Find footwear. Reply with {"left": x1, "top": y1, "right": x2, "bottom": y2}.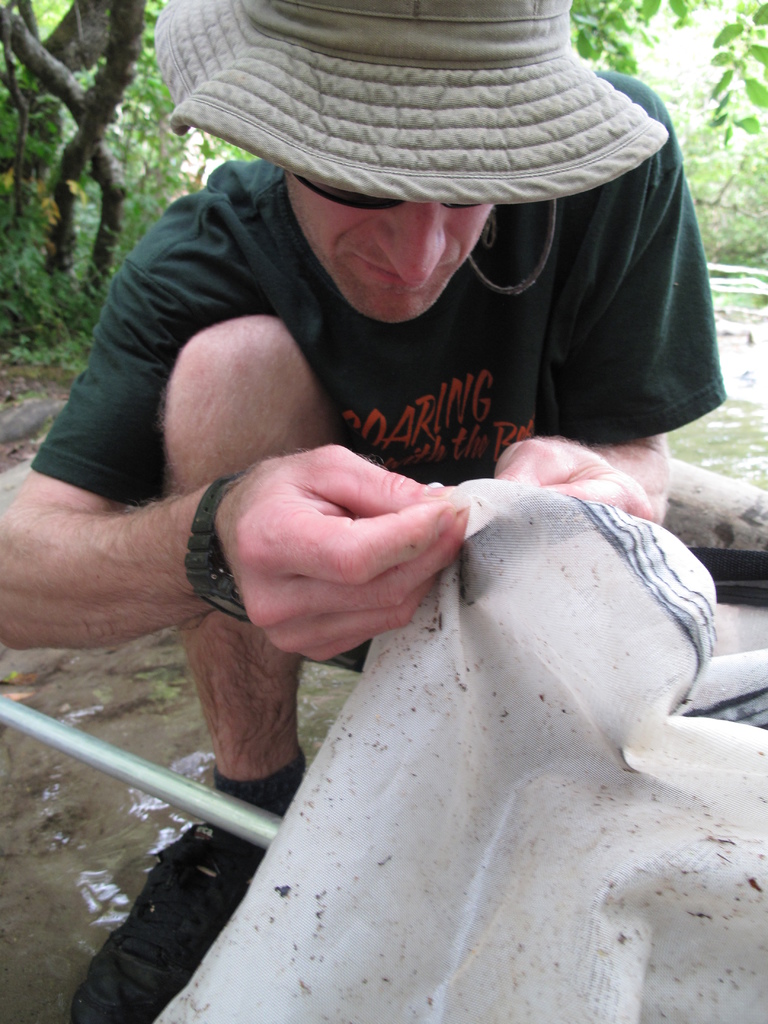
{"left": 44, "top": 860, "right": 250, "bottom": 1018}.
